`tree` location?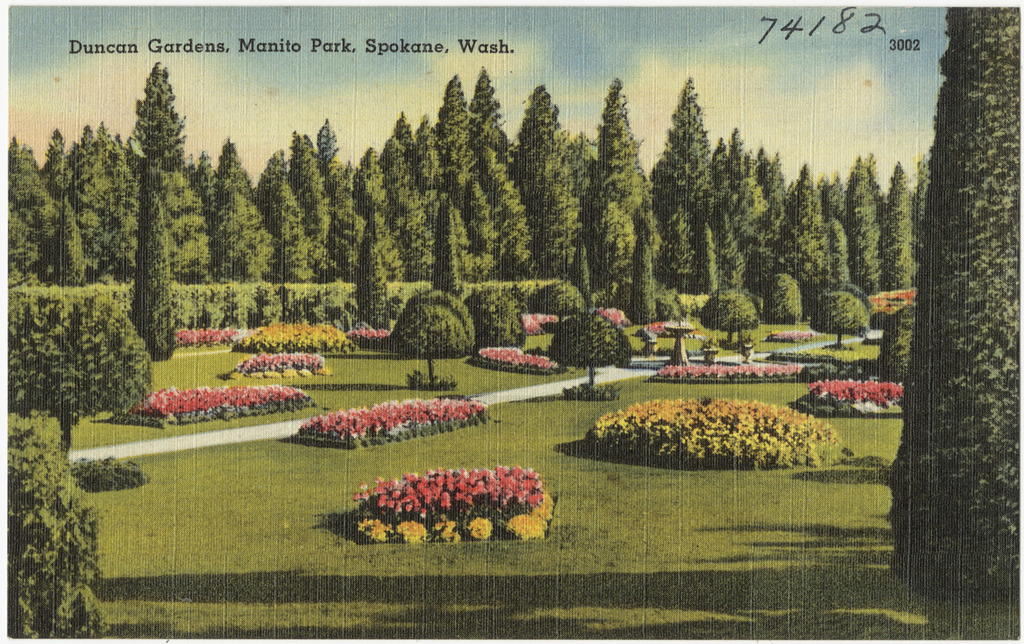
<region>0, 284, 150, 471</region>
